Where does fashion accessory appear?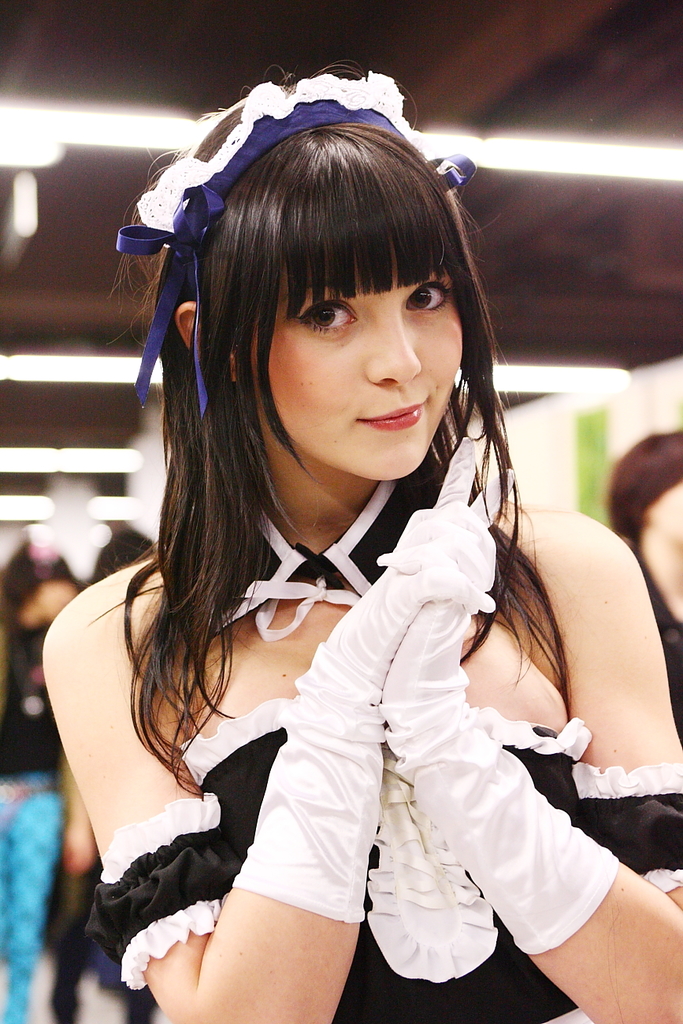
Appears at rect(205, 477, 421, 646).
